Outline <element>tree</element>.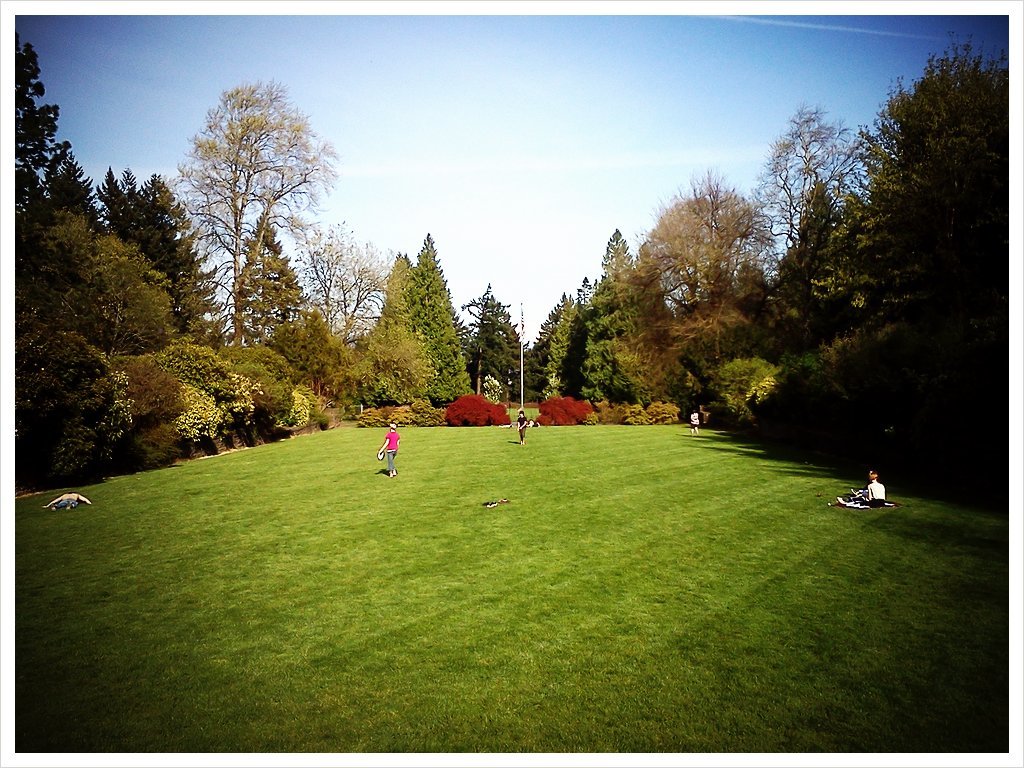
Outline: select_region(99, 169, 238, 365).
